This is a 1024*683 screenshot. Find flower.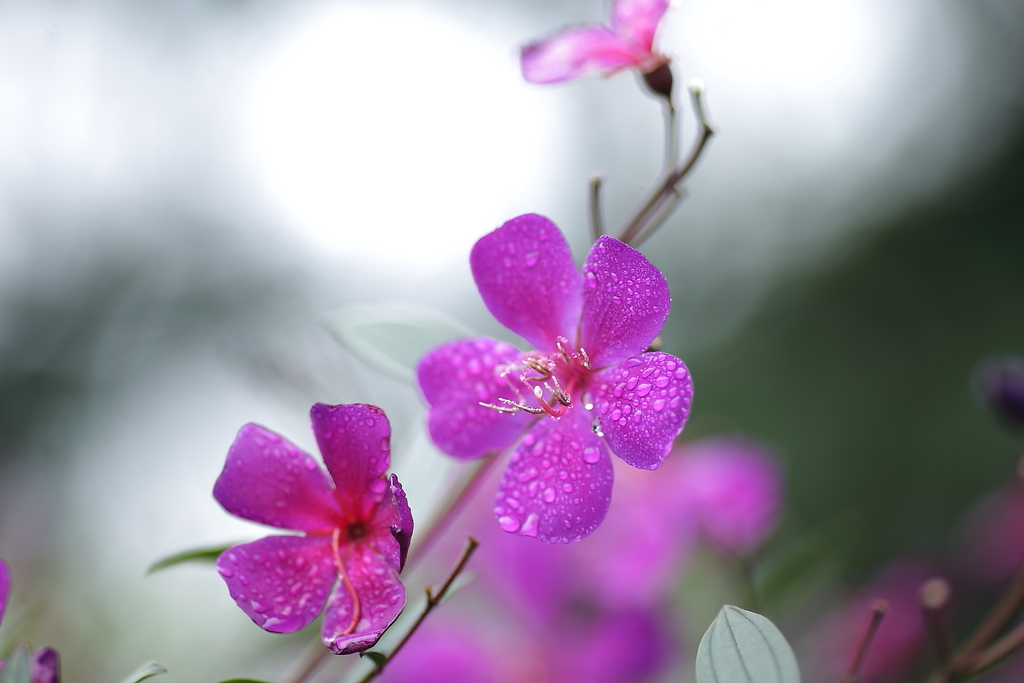
Bounding box: <bbox>385, 605, 667, 682</bbox>.
